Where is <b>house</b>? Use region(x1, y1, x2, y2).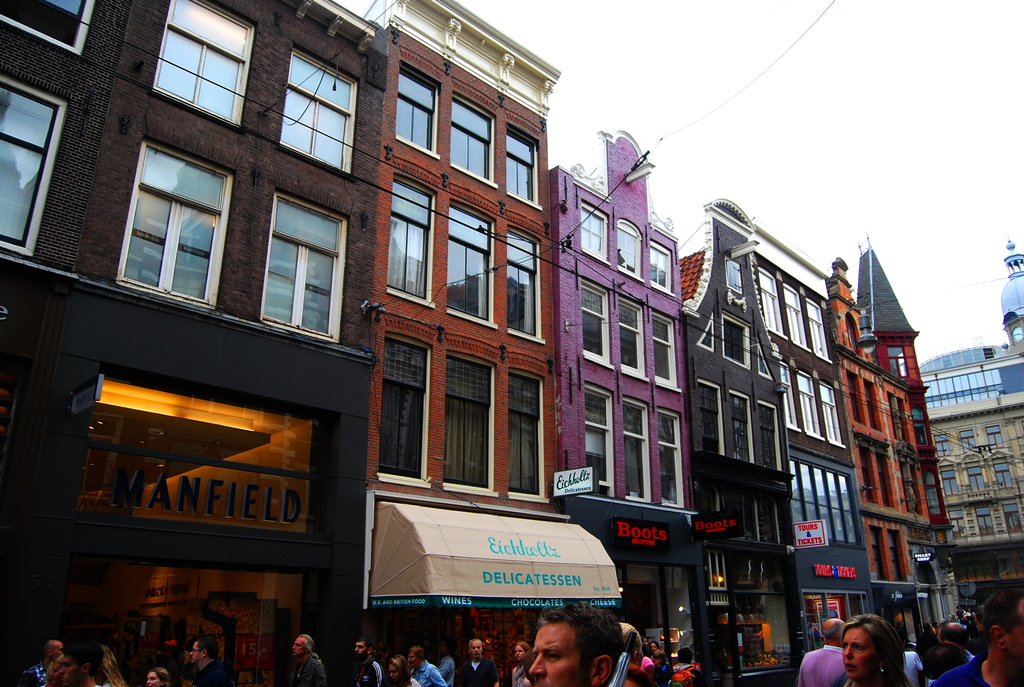
region(914, 240, 1023, 642).
